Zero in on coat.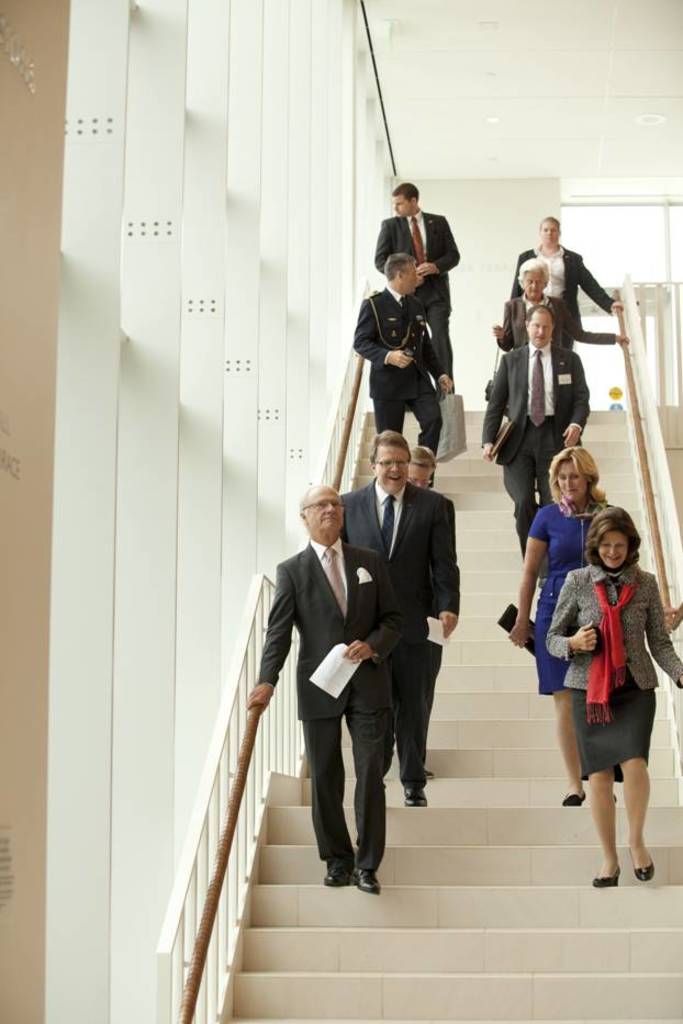
Zeroed in: [left=373, top=201, right=450, bottom=301].
